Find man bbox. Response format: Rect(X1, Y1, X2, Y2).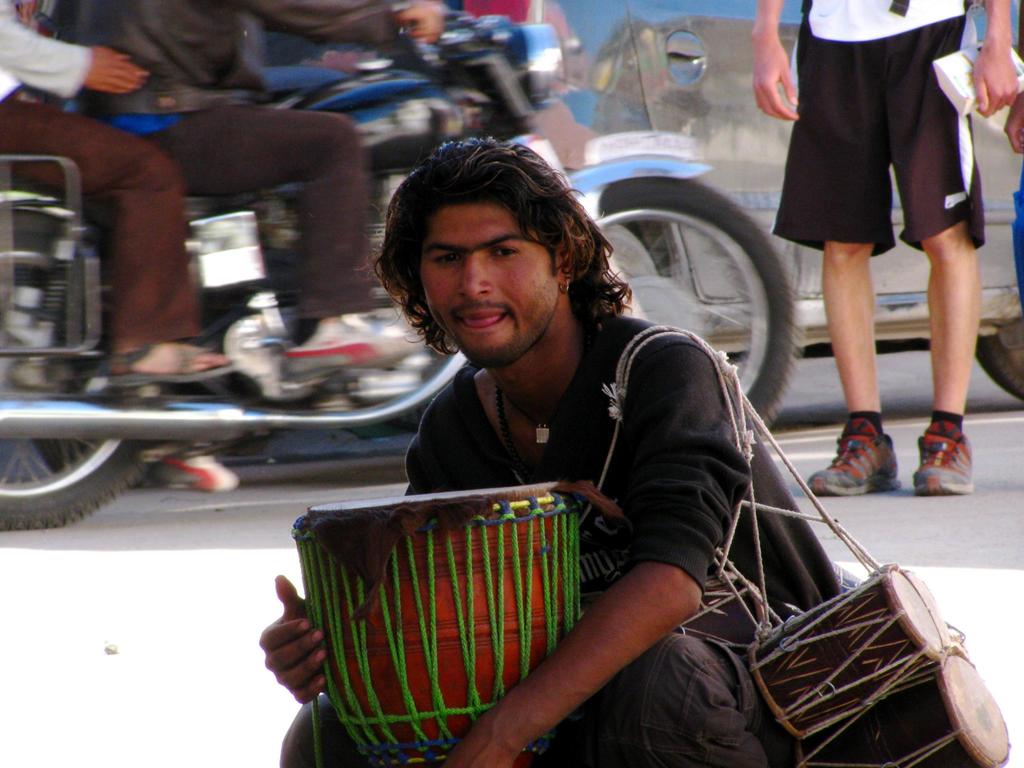
Rect(63, 0, 437, 377).
